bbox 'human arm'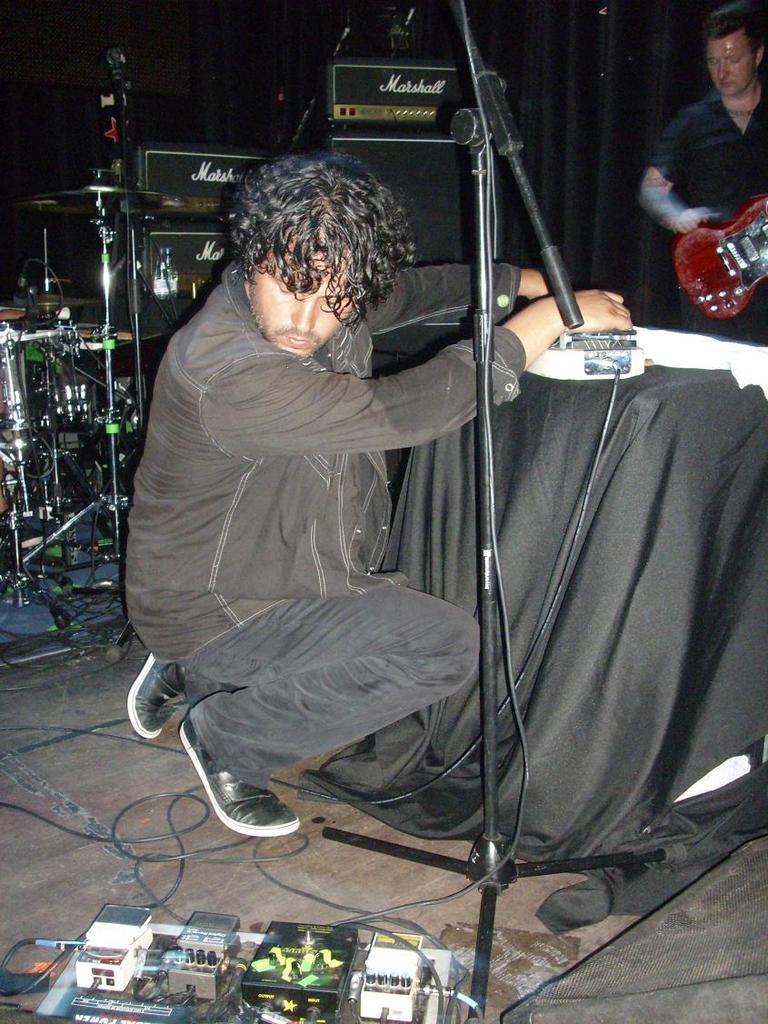
(360, 257, 550, 334)
